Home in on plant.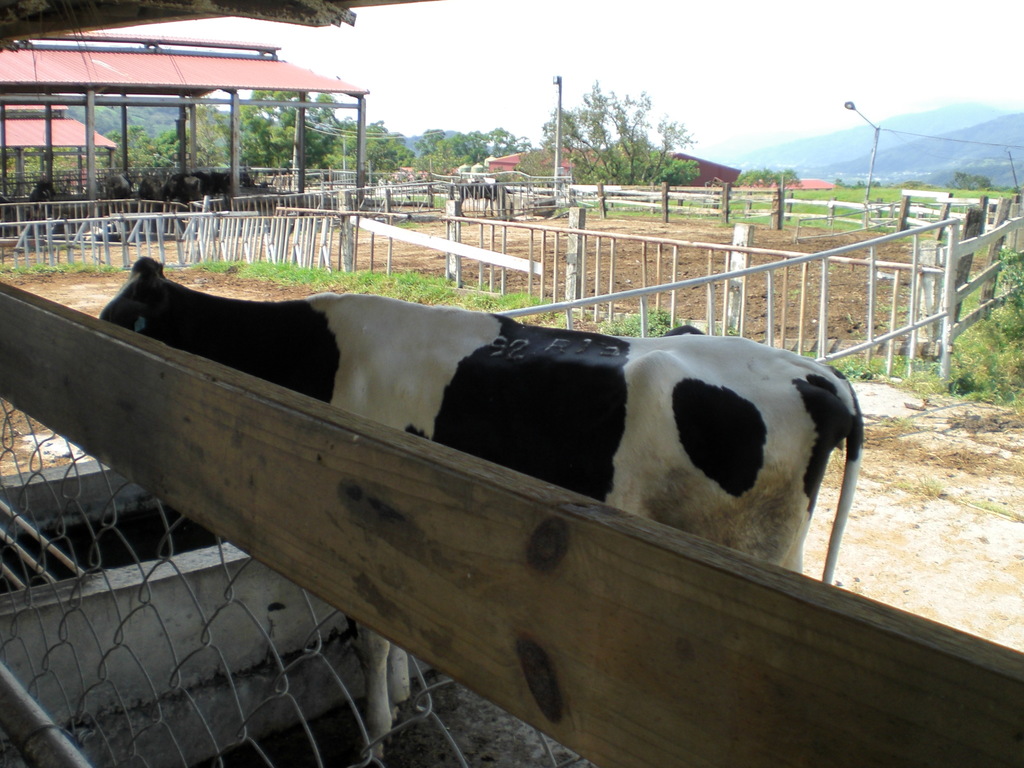
Homed in at 374,189,451,218.
